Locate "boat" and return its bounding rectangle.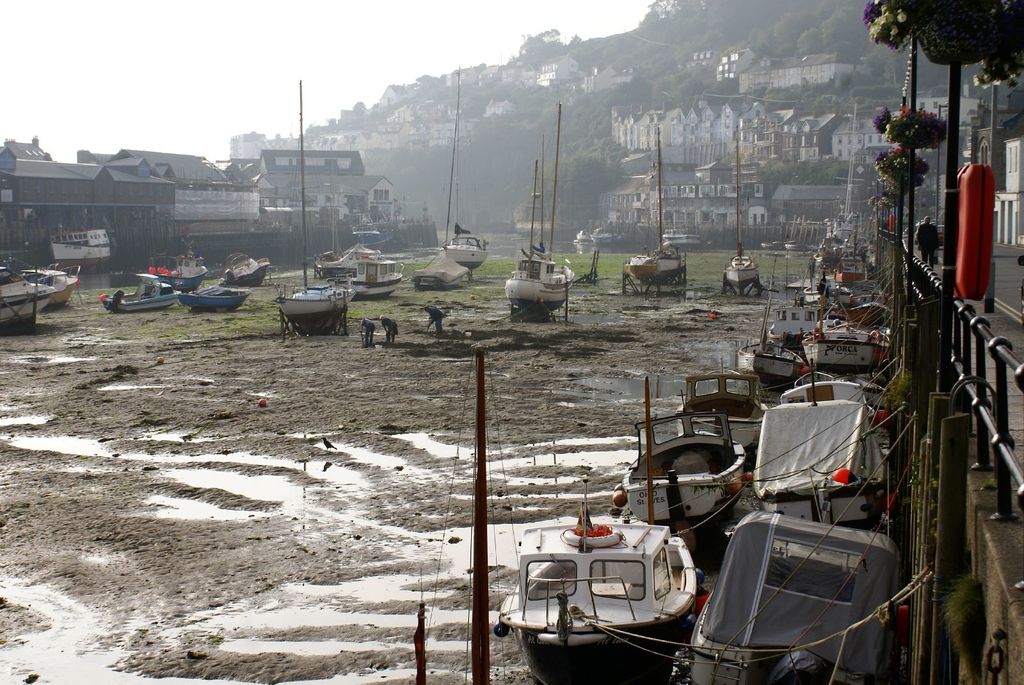
x1=657 y1=204 x2=706 y2=253.
